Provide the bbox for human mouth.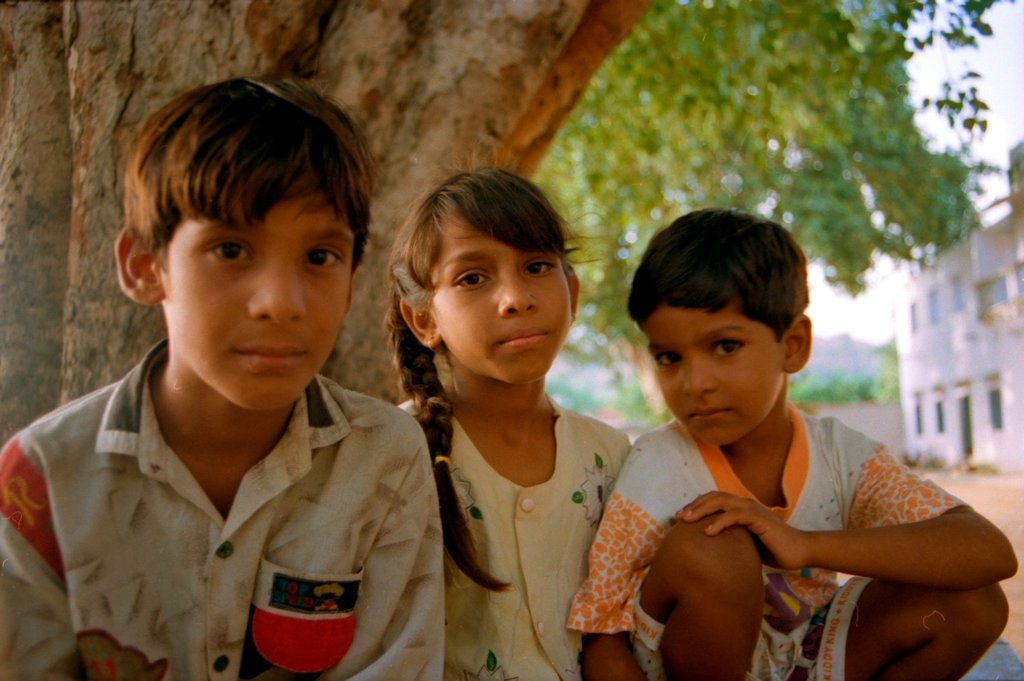
select_region(232, 345, 307, 370).
